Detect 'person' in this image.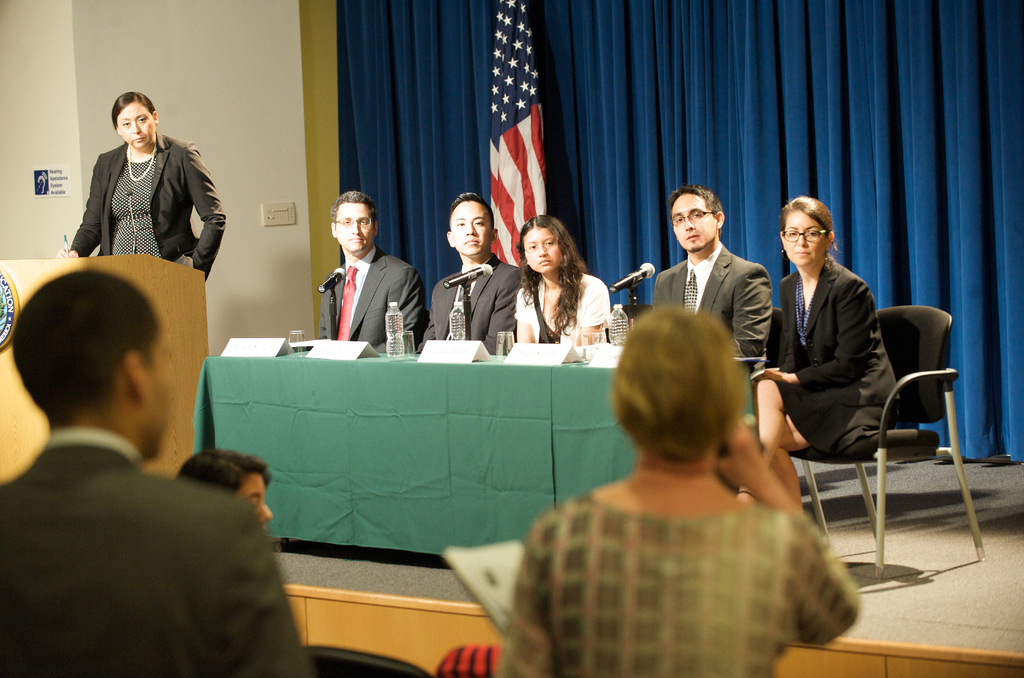
Detection: box=[418, 190, 517, 347].
